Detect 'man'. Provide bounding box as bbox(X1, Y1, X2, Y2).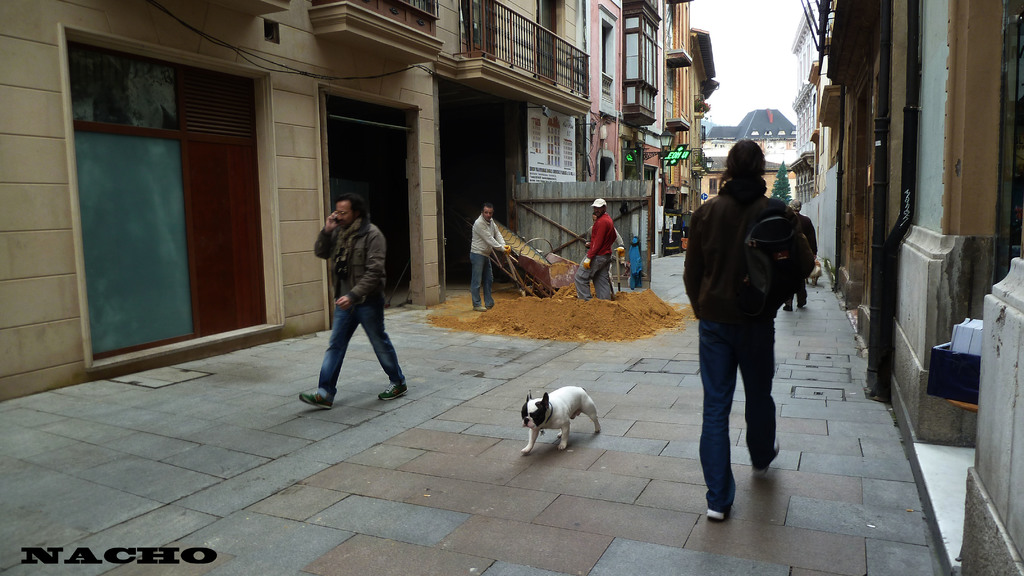
bbox(467, 205, 511, 314).
